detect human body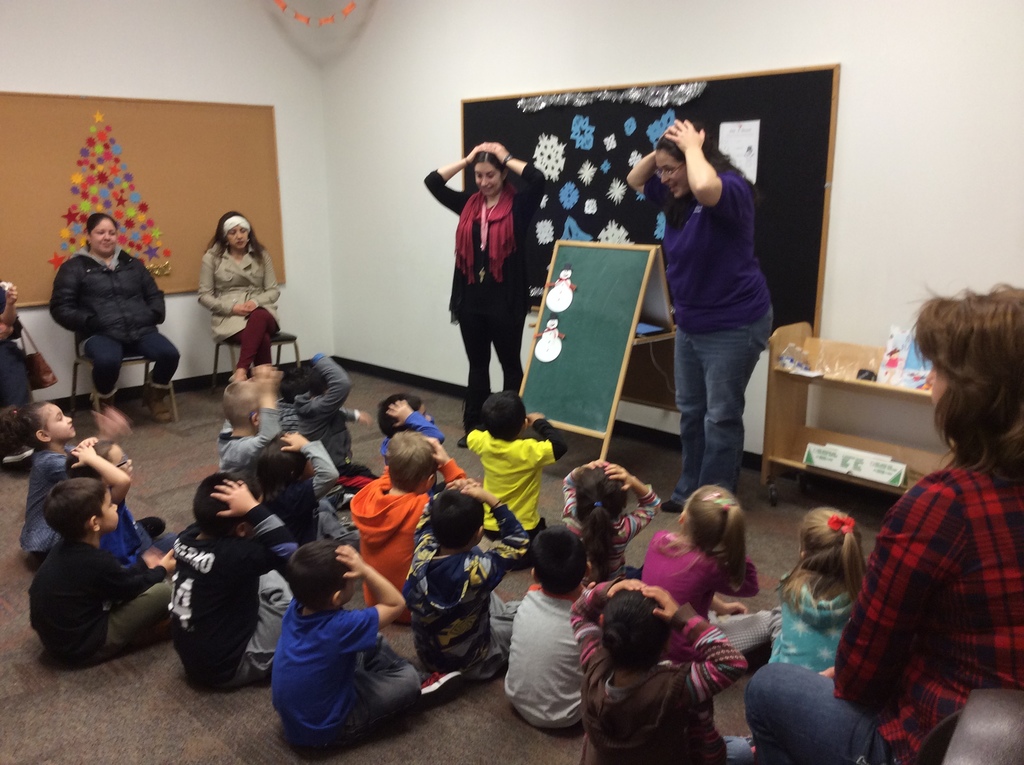
x1=45, y1=242, x2=179, y2=430
